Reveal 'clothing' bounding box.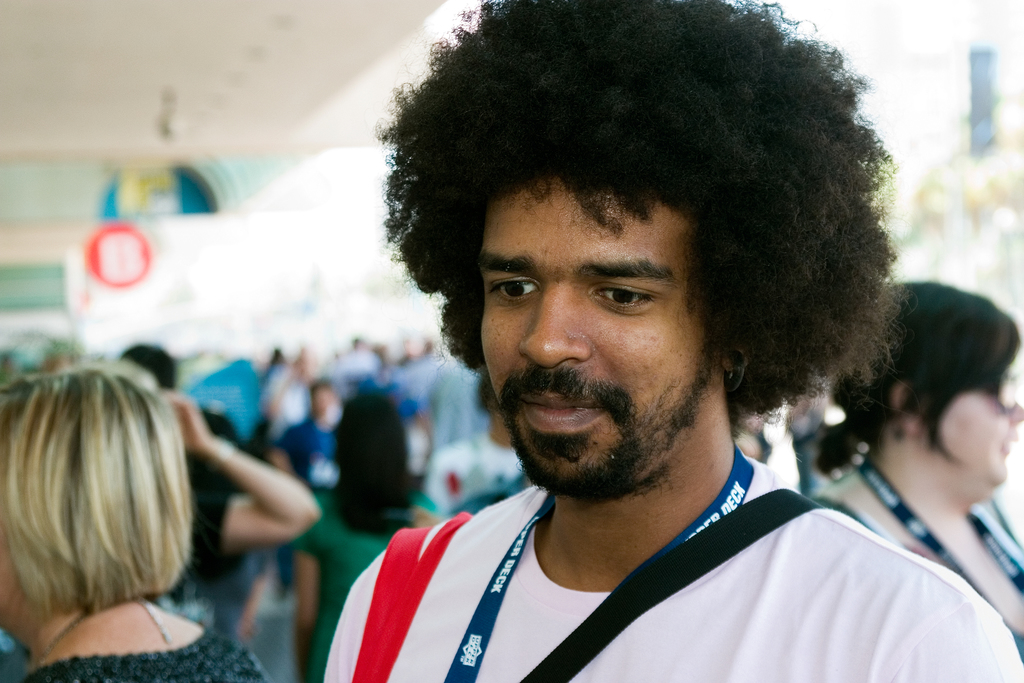
Revealed: bbox(39, 621, 265, 682).
